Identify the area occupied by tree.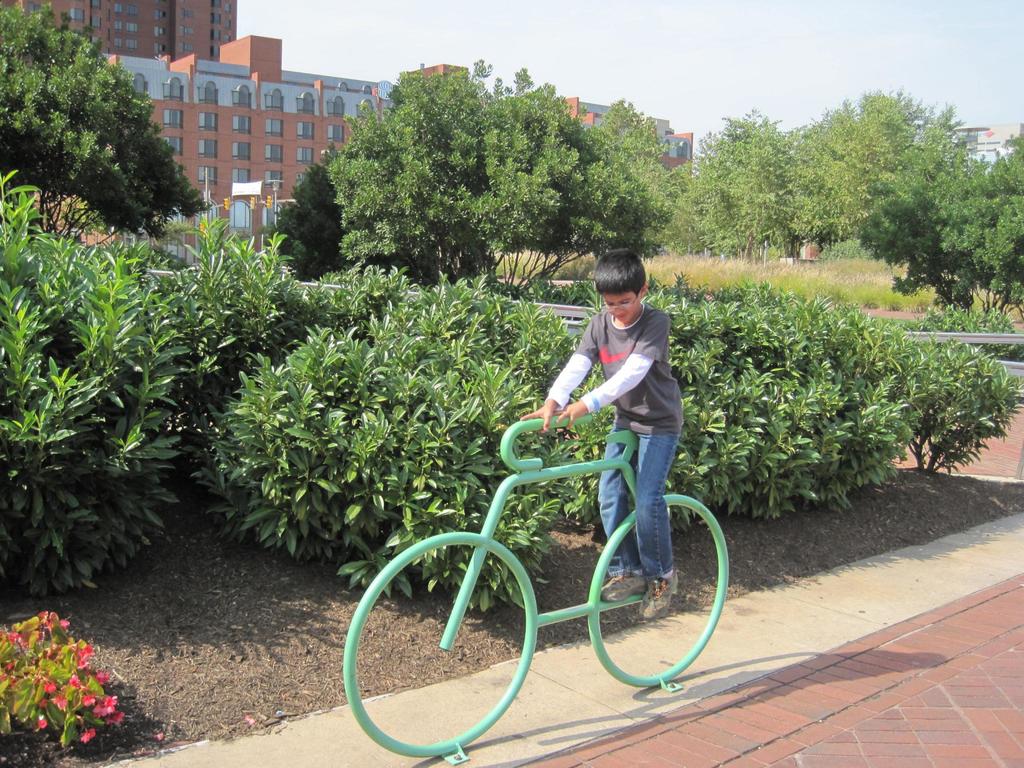
Area: 571, 269, 1023, 532.
